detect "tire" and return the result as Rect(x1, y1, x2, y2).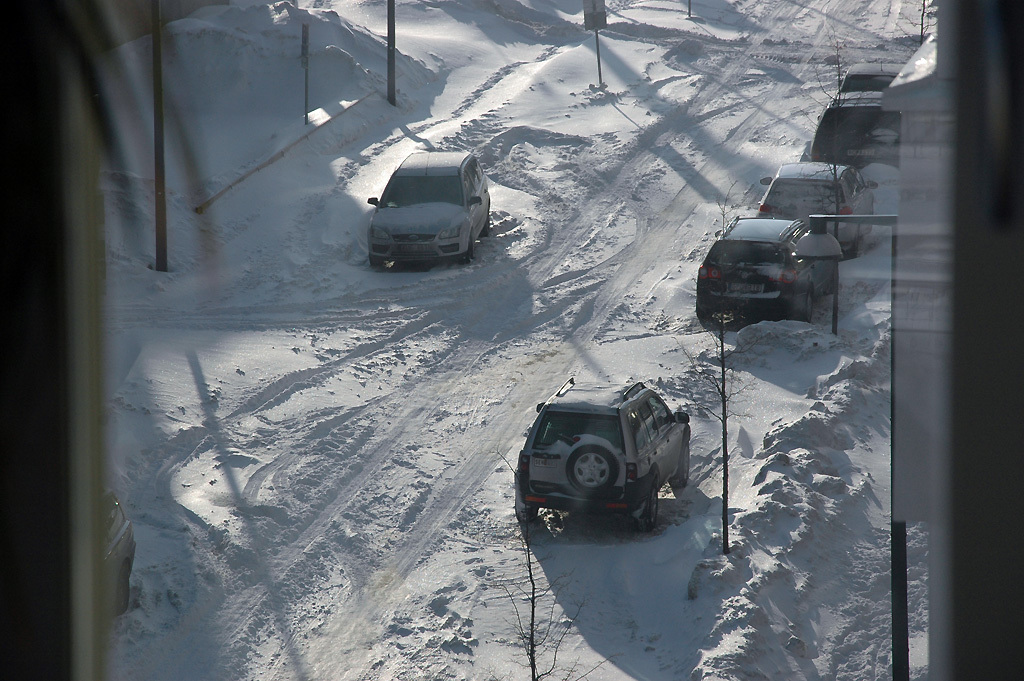
Rect(643, 493, 661, 527).
